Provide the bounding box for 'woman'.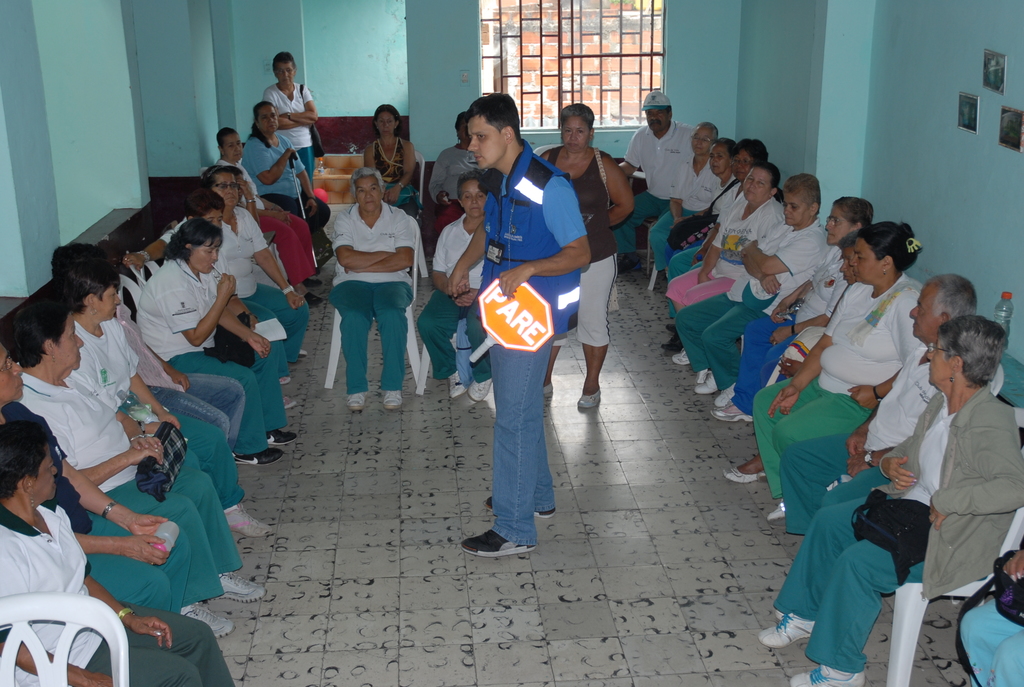
bbox=(135, 217, 299, 465).
